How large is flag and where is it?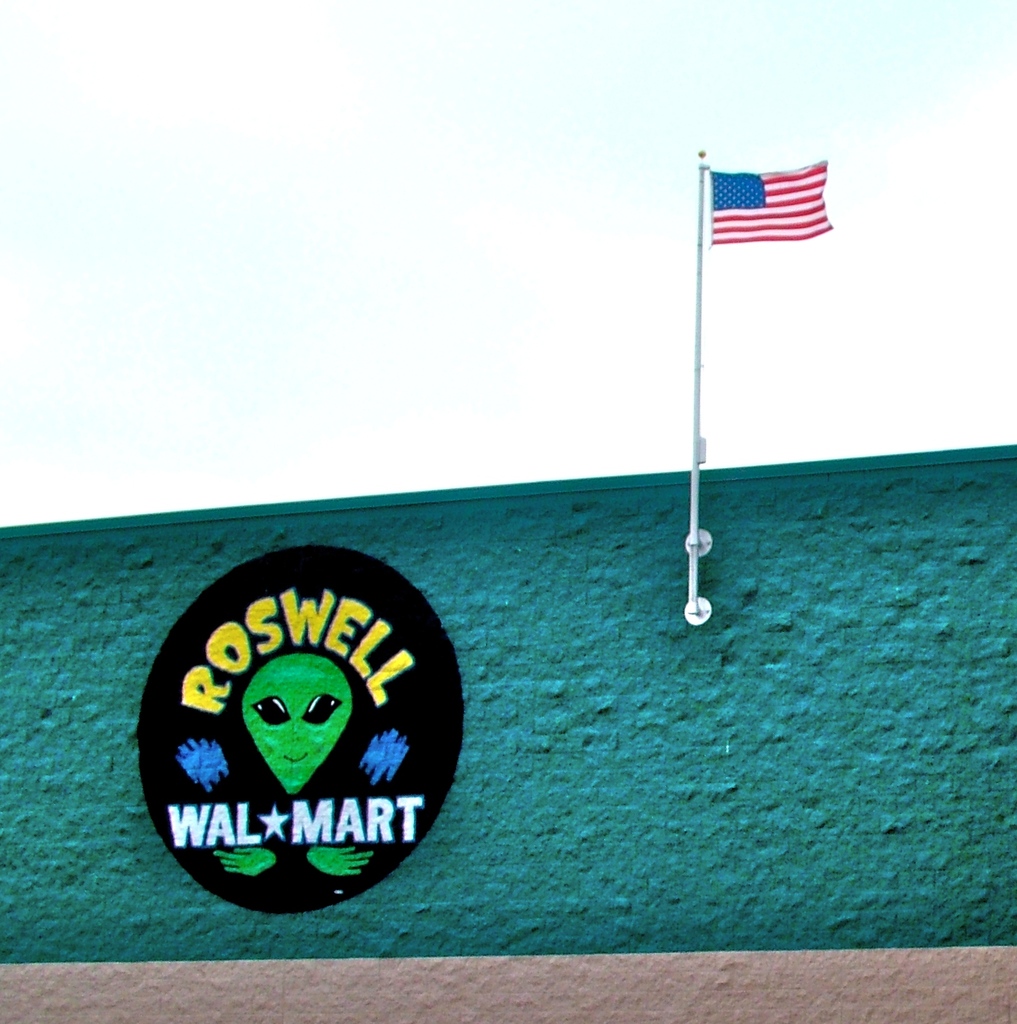
Bounding box: crop(709, 159, 833, 248).
